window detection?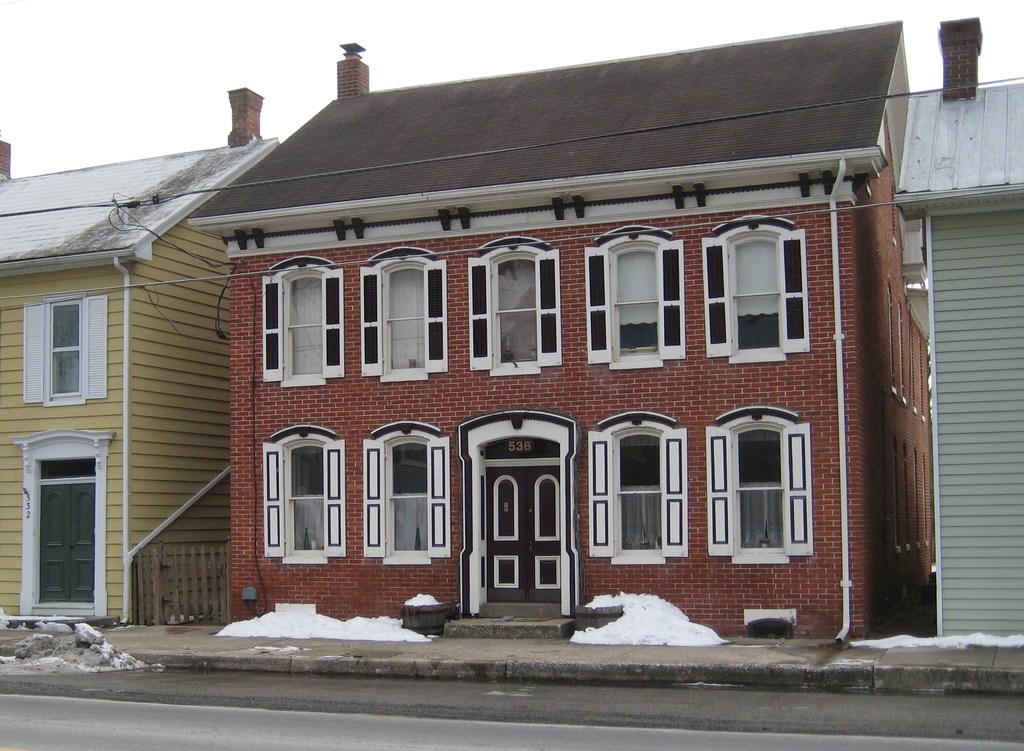
<region>732, 418, 785, 554</region>
